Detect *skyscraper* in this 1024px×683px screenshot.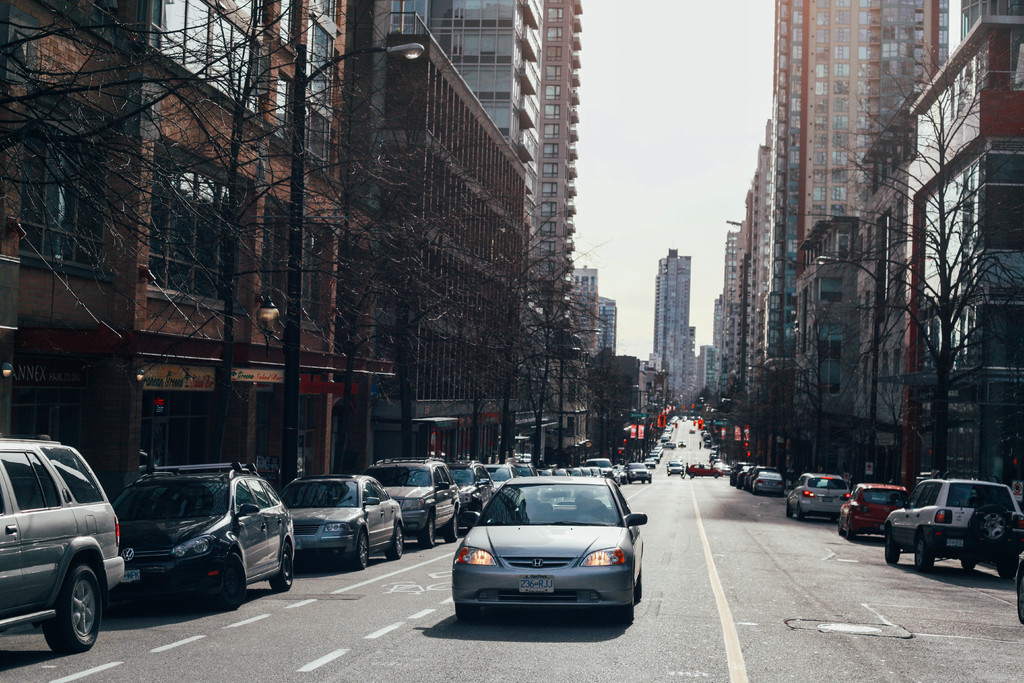
Detection: box(642, 251, 701, 418).
